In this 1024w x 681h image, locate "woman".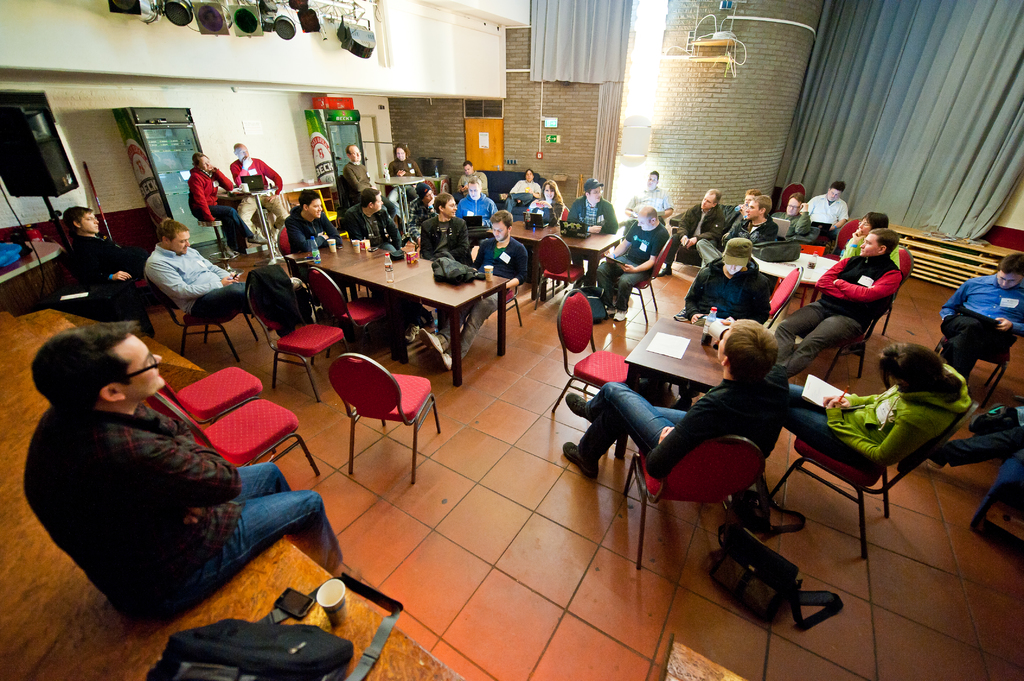
Bounding box: 189:150:268:266.
